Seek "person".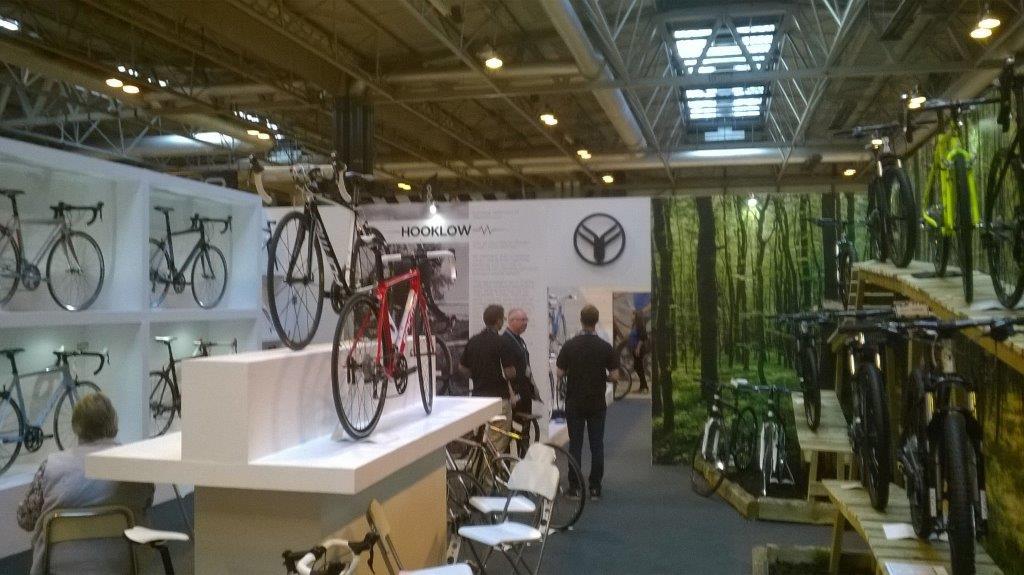
bbox=(457, 301, 519, 404).
